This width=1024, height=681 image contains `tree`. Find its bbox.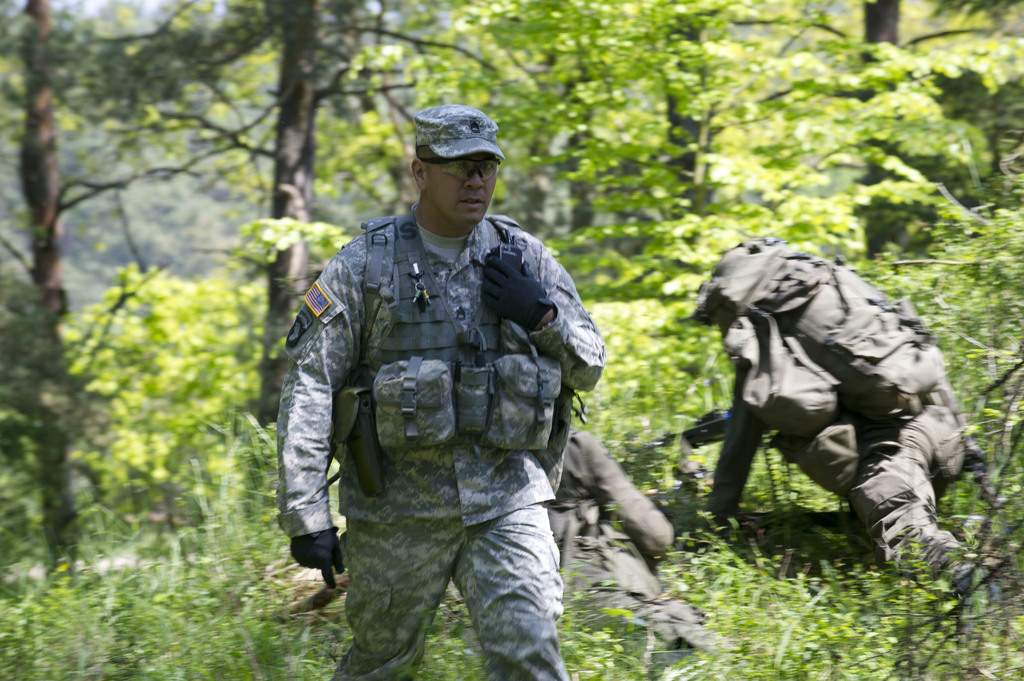
bbox=[0, 0, 59, 680].
